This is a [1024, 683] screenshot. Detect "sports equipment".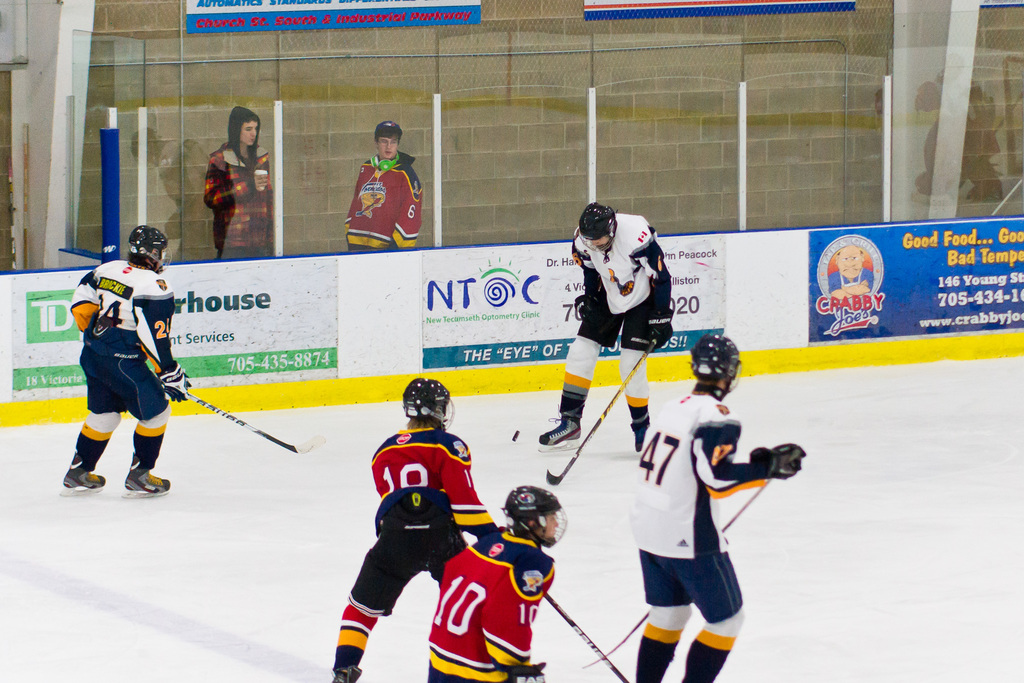
select_region(751, 445, 806, 482).
